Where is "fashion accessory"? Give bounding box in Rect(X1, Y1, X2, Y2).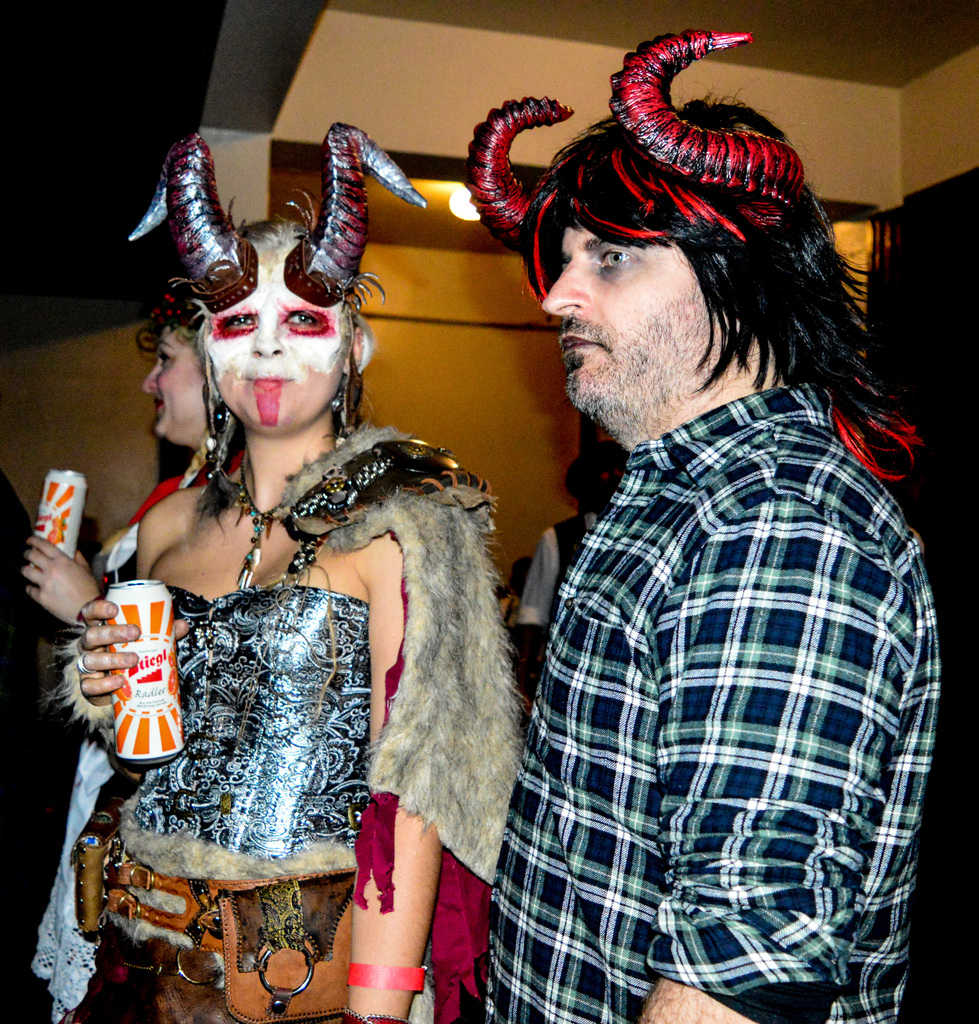
Rect(207, 442, 283, 588).
